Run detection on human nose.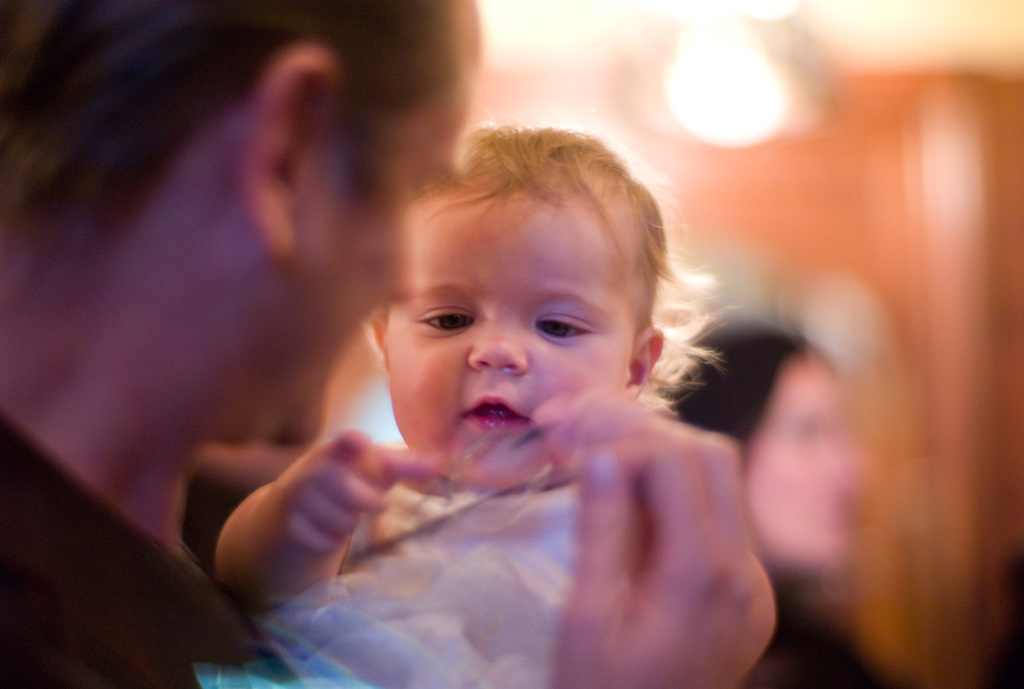
Result: bbox=(468, 310, 528, 375).
